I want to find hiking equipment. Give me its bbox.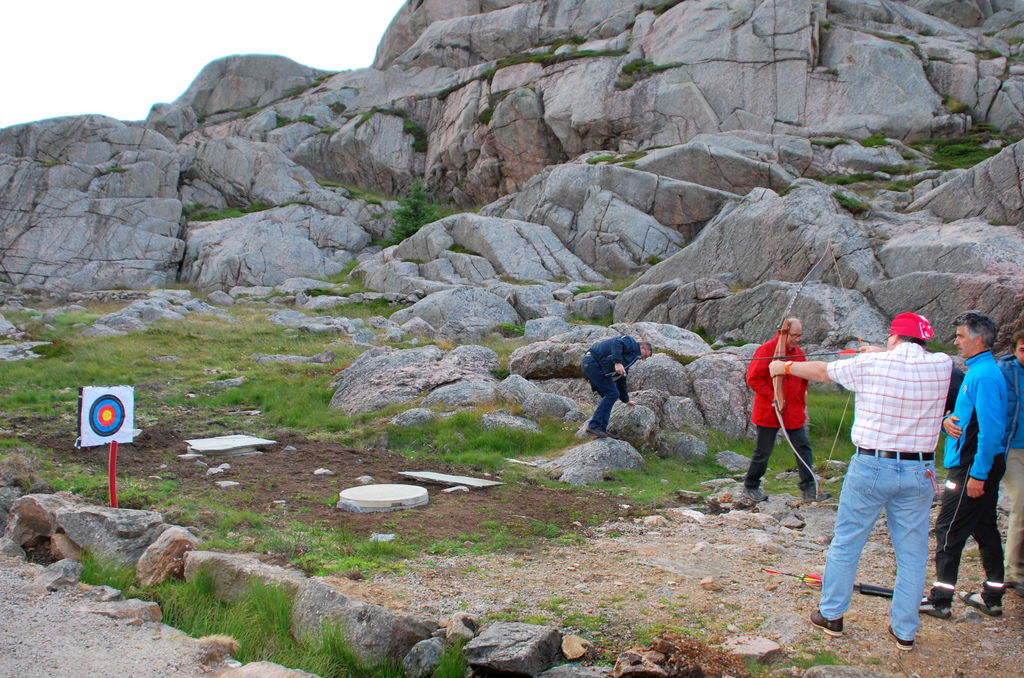
(735, 484, 783, 504).
